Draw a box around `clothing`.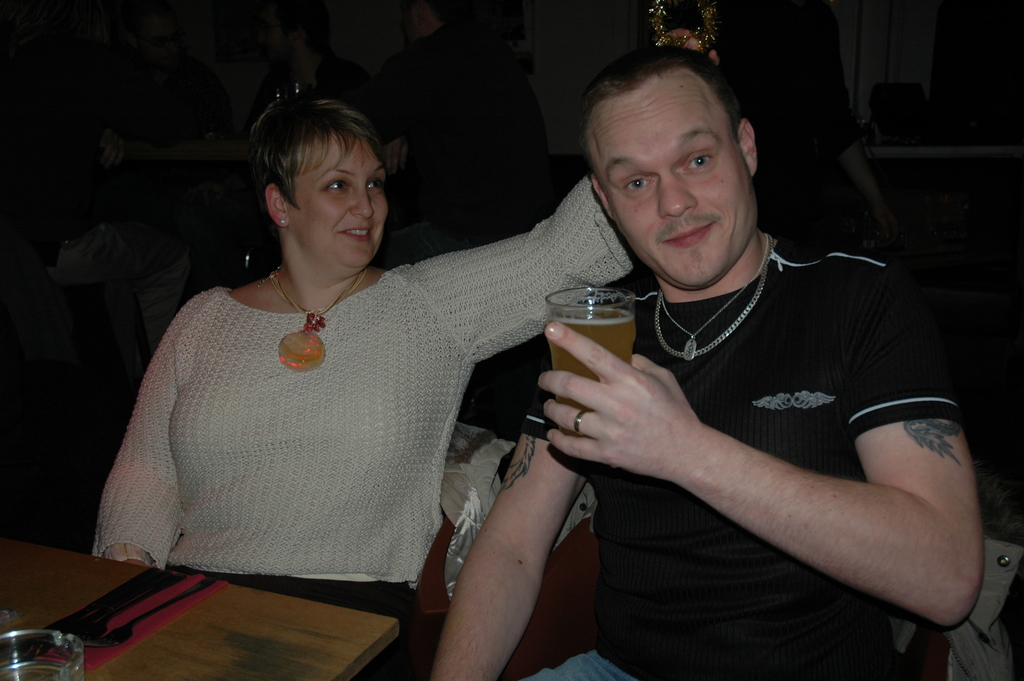
(128, 158, 711, 650).
